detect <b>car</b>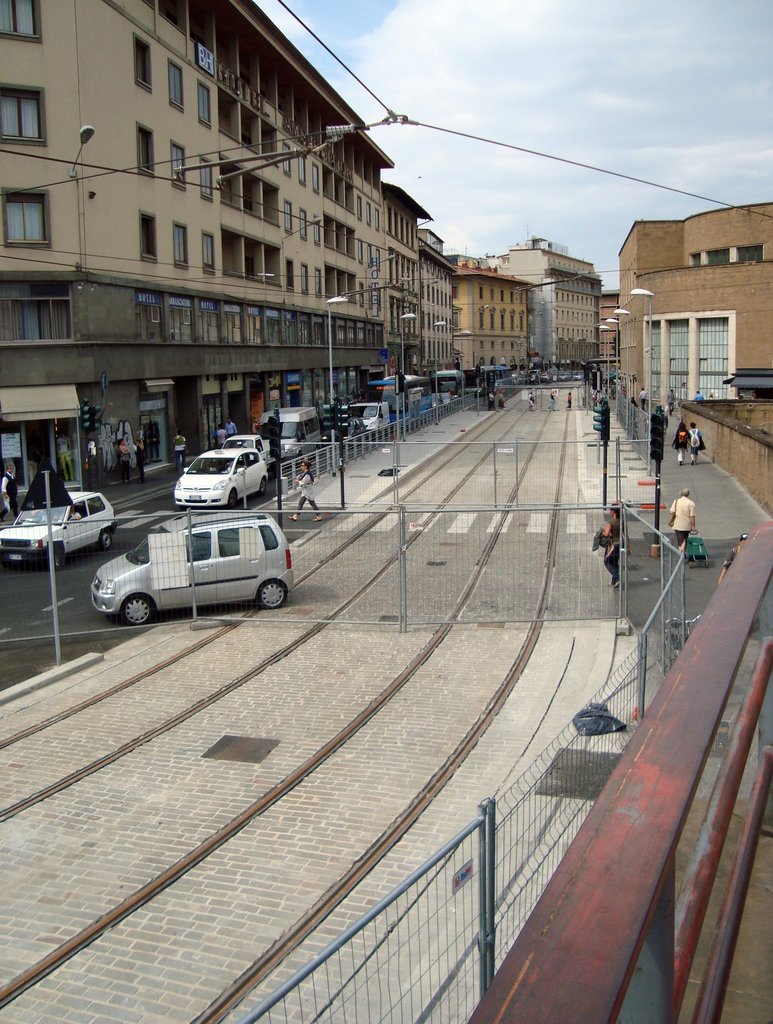
left=83, top=494, right=303, bottom=627
